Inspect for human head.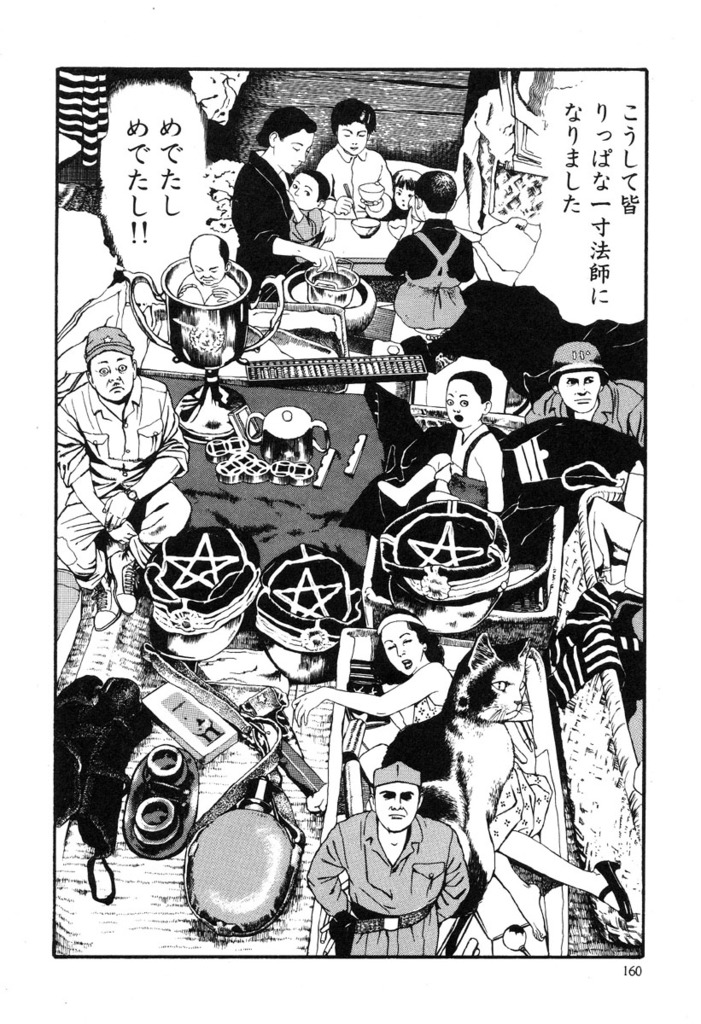
Inspection: crop(553, 335, 605, 410).
